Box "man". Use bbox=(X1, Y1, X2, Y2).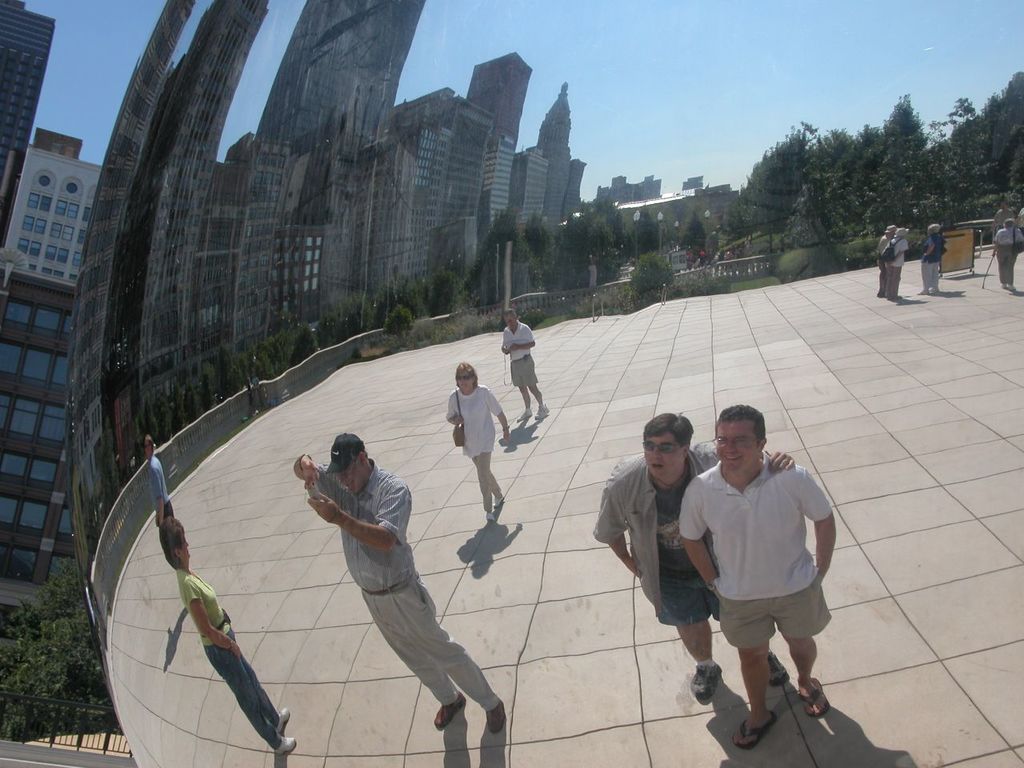
bbox=(594, 410, 797, 694).
